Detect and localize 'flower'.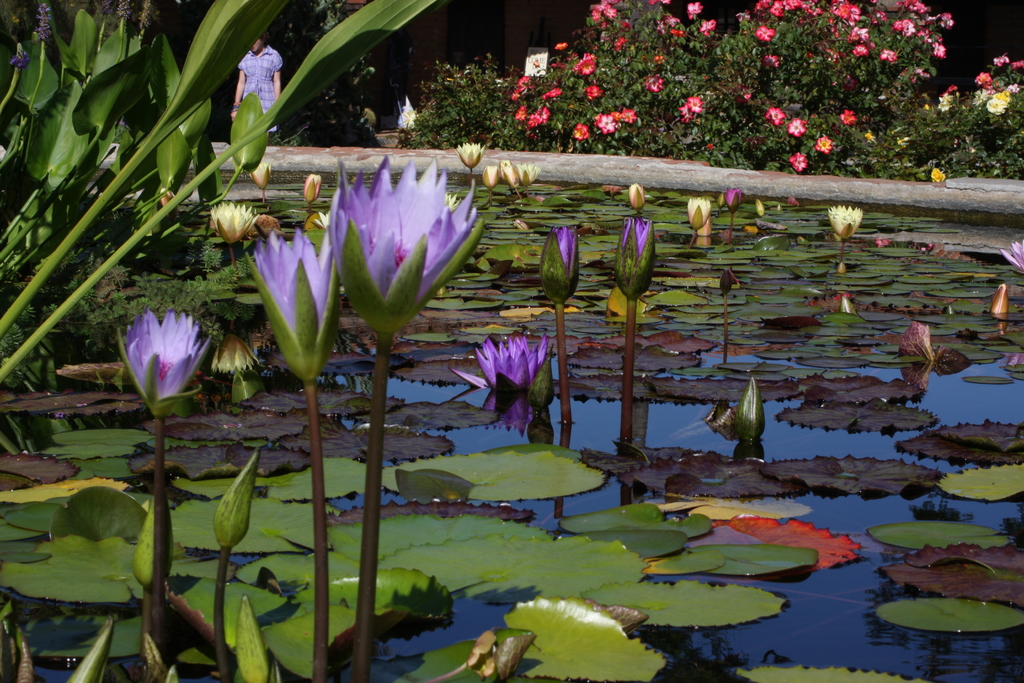
Localized at bbox=(936, 95, 954, 117).
